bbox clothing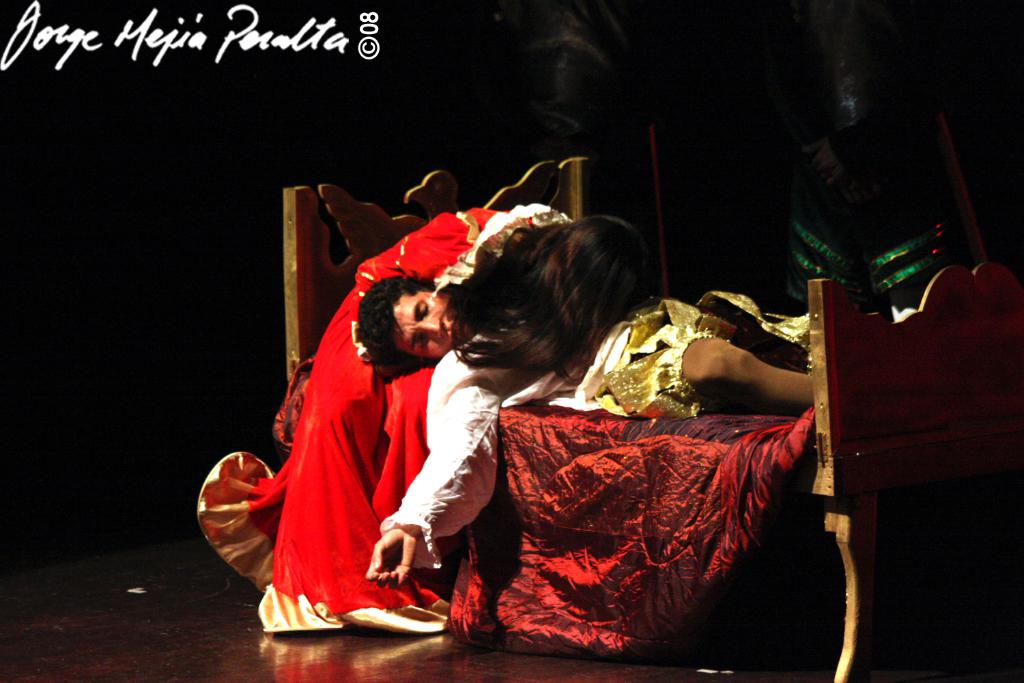
bbox=(362, 199, 915, 682)
